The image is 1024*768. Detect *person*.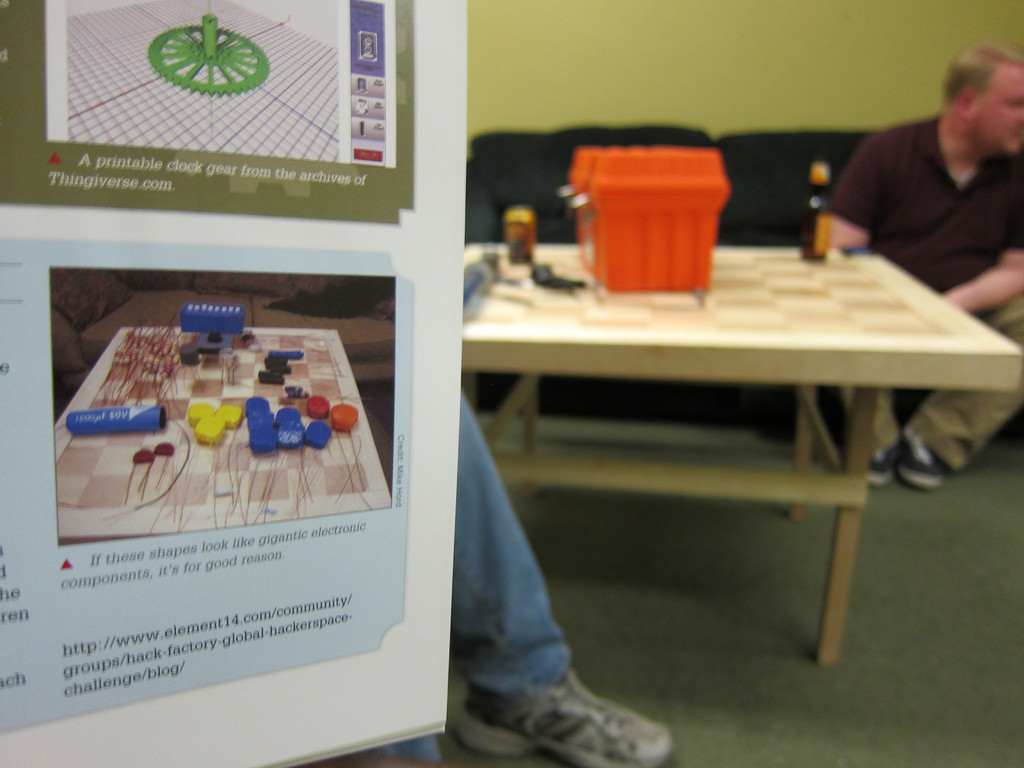
Detection: [386, 376, 676, 767].
